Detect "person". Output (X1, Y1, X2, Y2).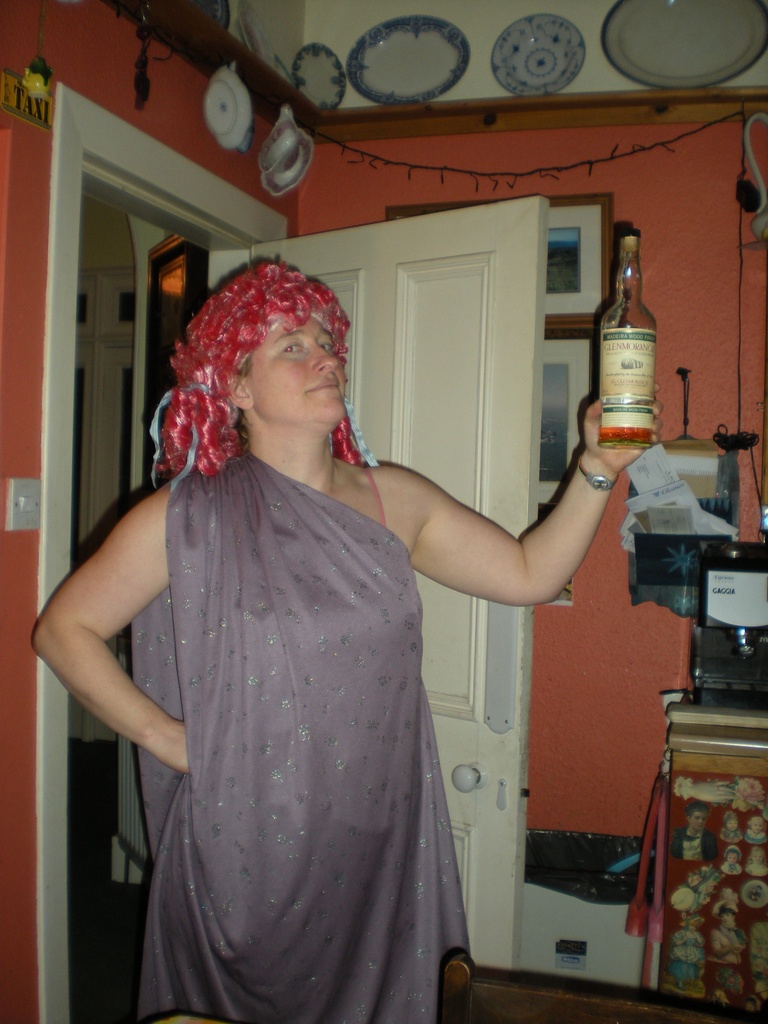
(95, 243, 588, 1015).
